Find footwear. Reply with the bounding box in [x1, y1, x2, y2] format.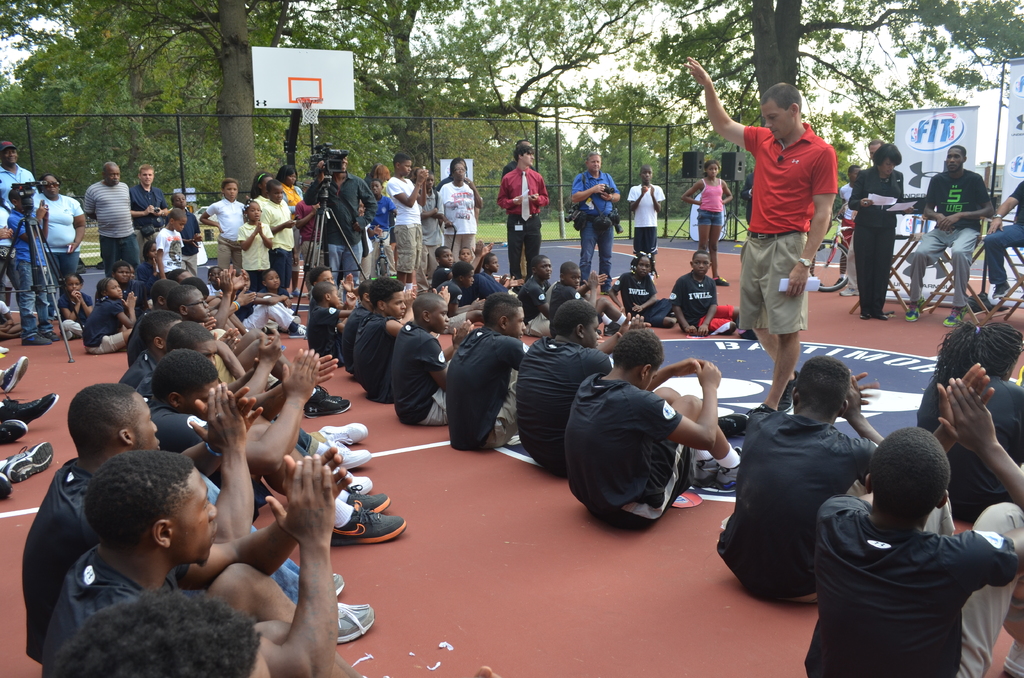
[993, 278, 1007, 300].
